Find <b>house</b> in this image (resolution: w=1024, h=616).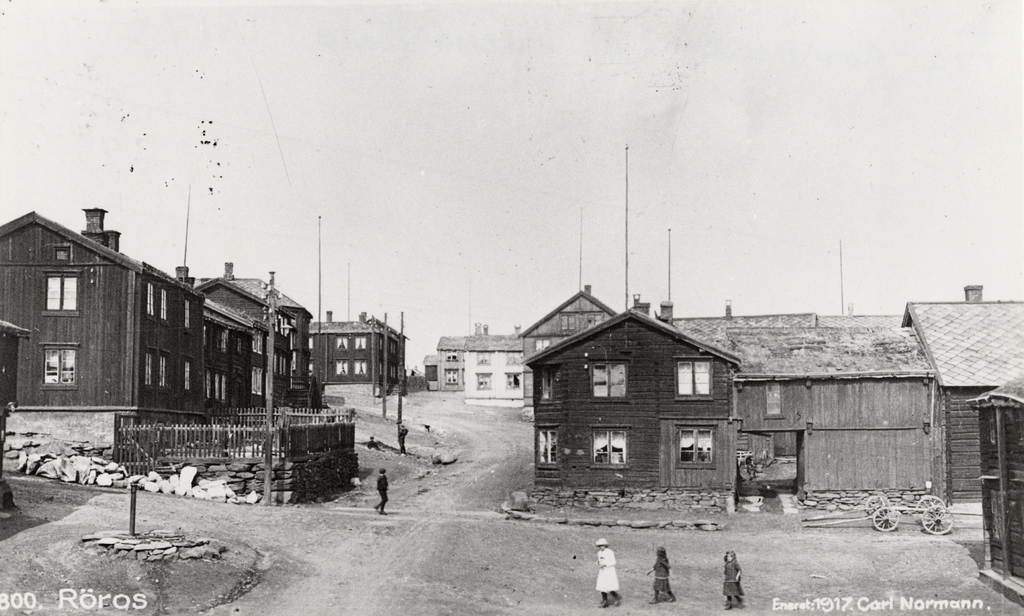
box=[188, 267, 316, 393].
